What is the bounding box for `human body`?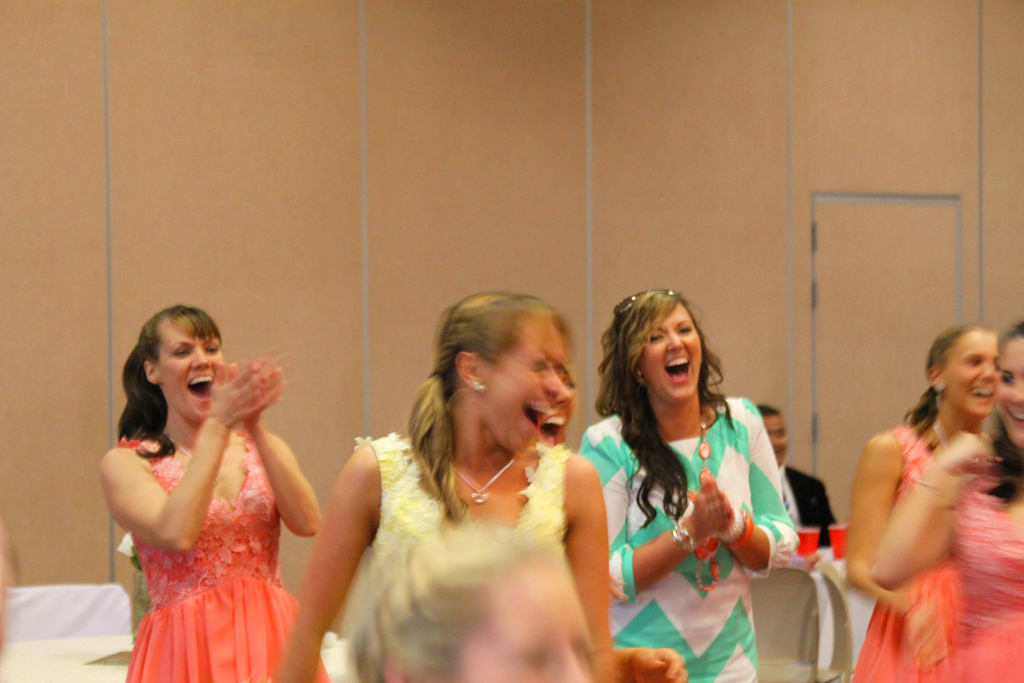
box(835, 341, 1016, 678).
